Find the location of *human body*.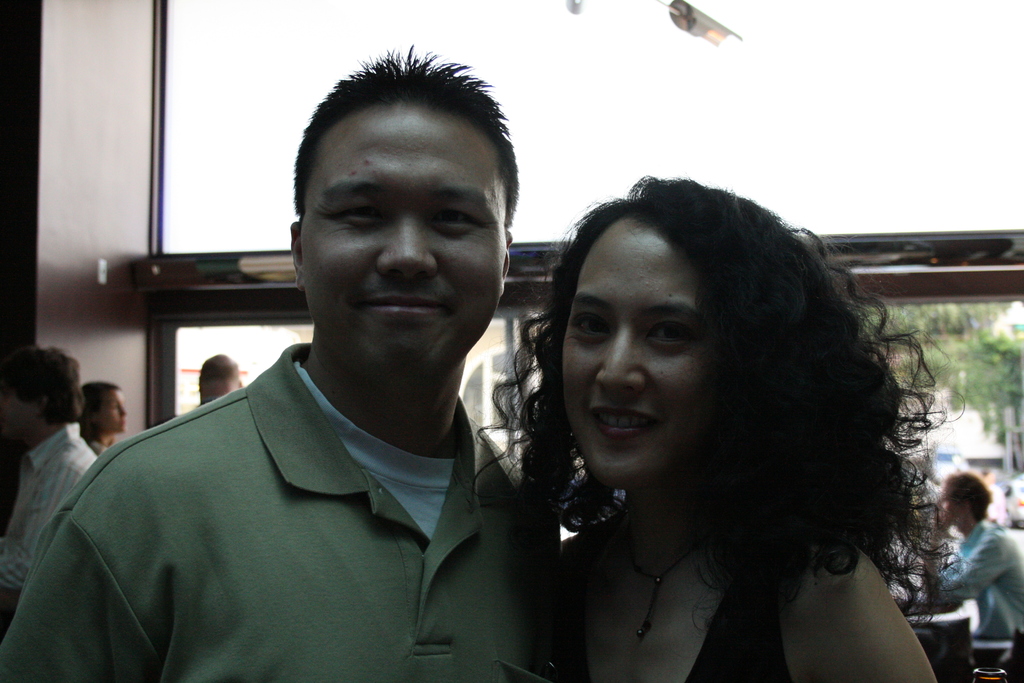
Location: [920,520,1023,646].
